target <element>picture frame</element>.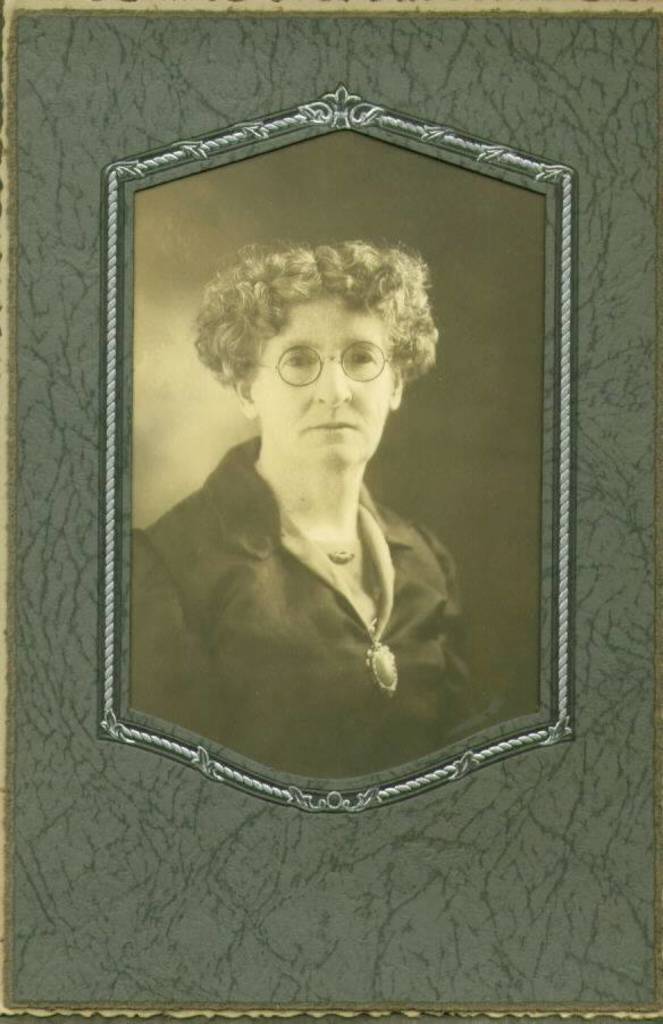
Target region: box(50, 78, 622, 867).
